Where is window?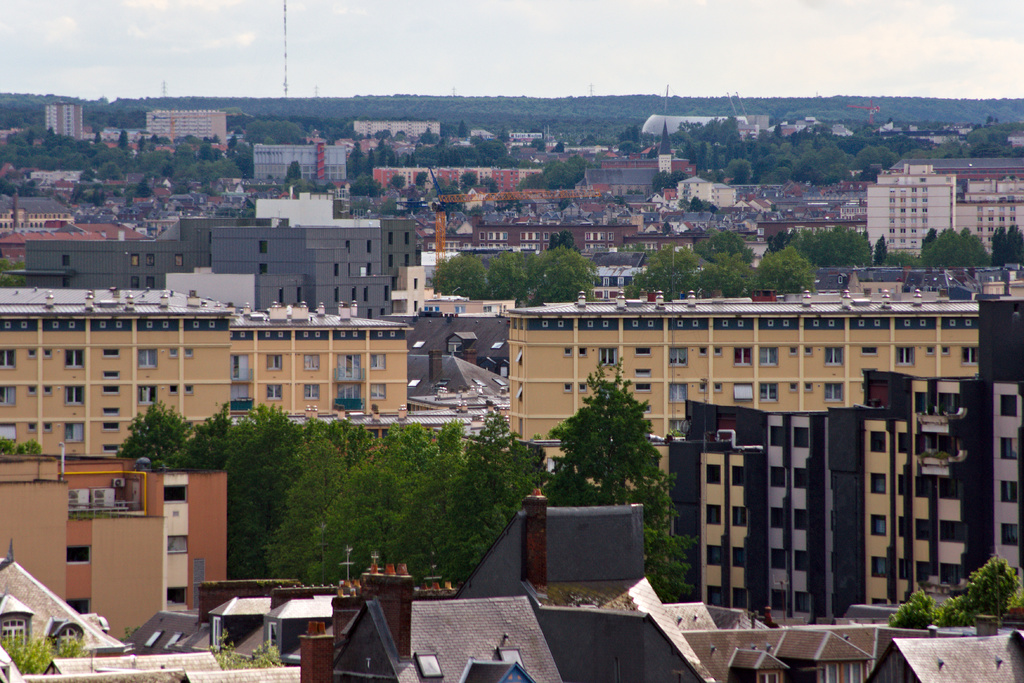
[99, 418, 120, 432].
